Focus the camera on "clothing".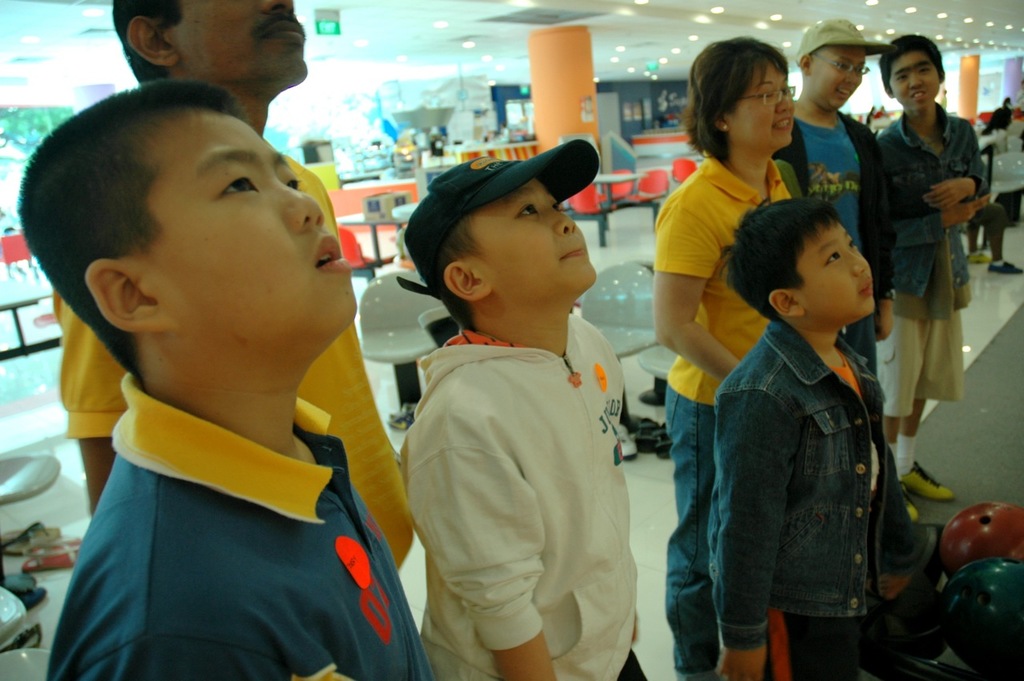
Focus region: BBox(869, 100, 990, 424).
